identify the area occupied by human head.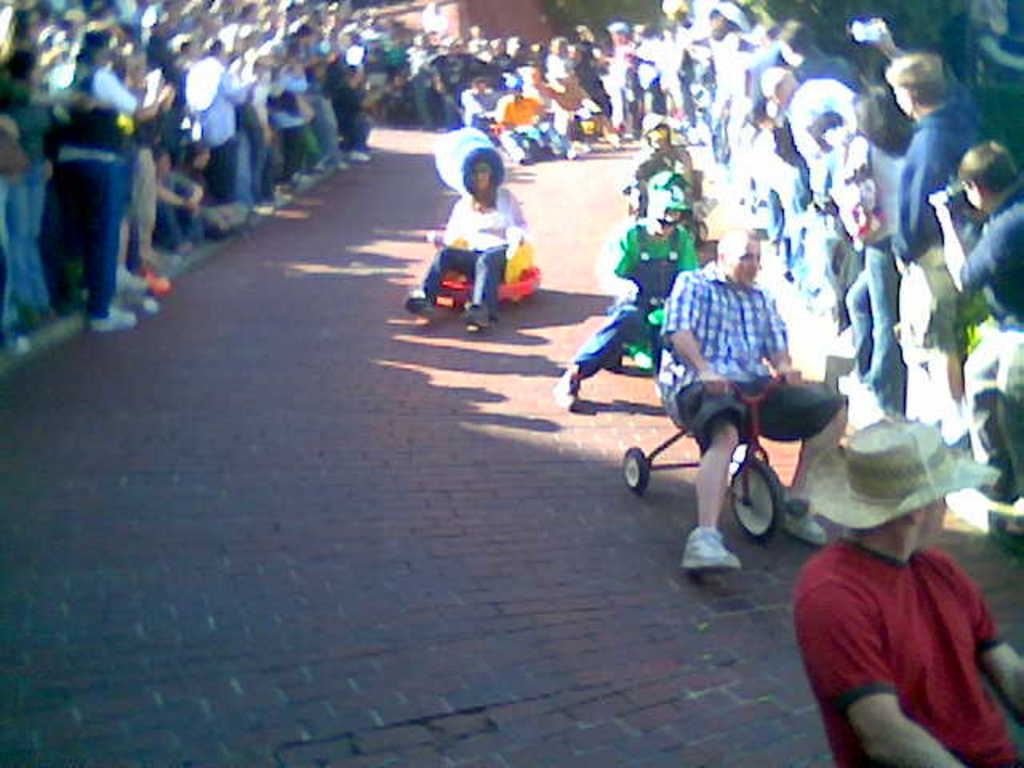
Area: 640 114 674 154.
